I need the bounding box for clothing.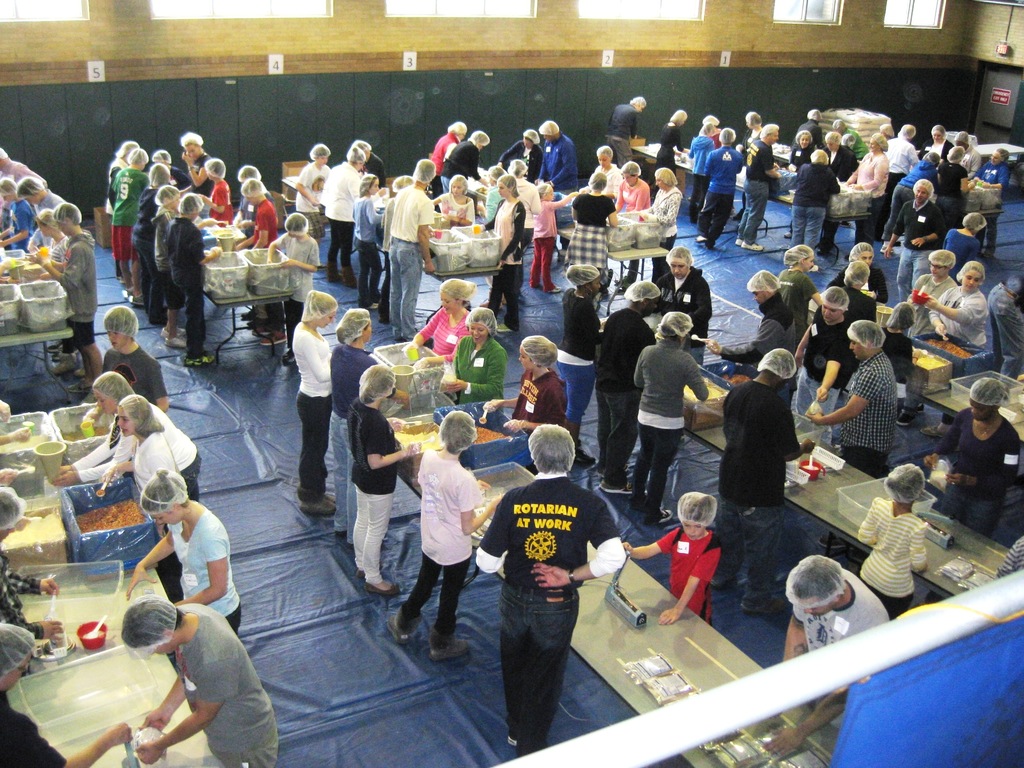
Here it is: box=[821, 145, 863, 182].
